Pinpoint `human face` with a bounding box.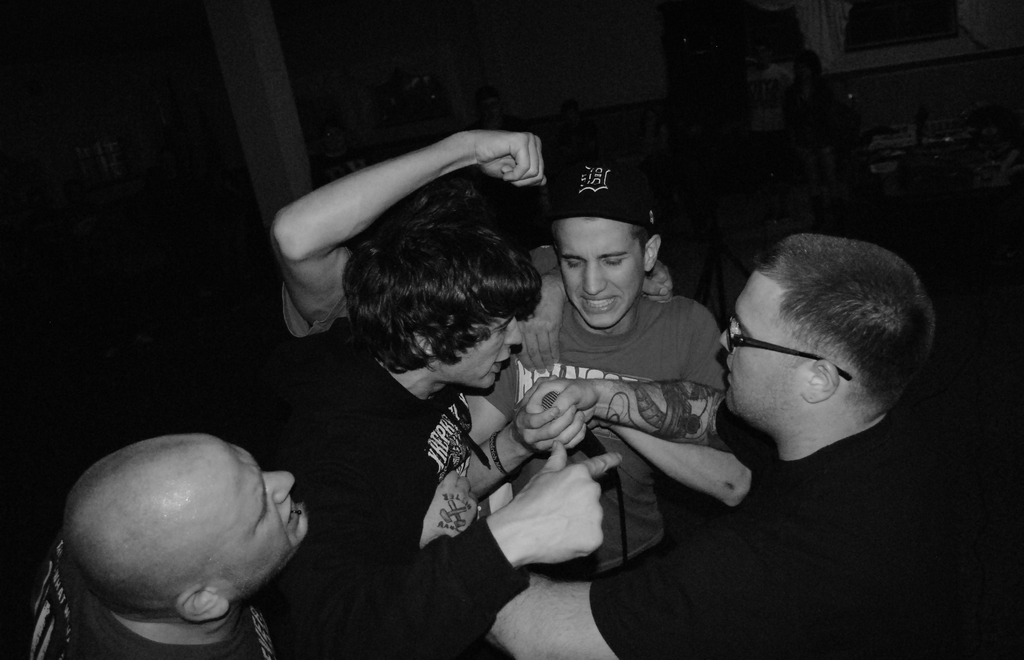
left=718, top=270, right=804, bottom=435.
